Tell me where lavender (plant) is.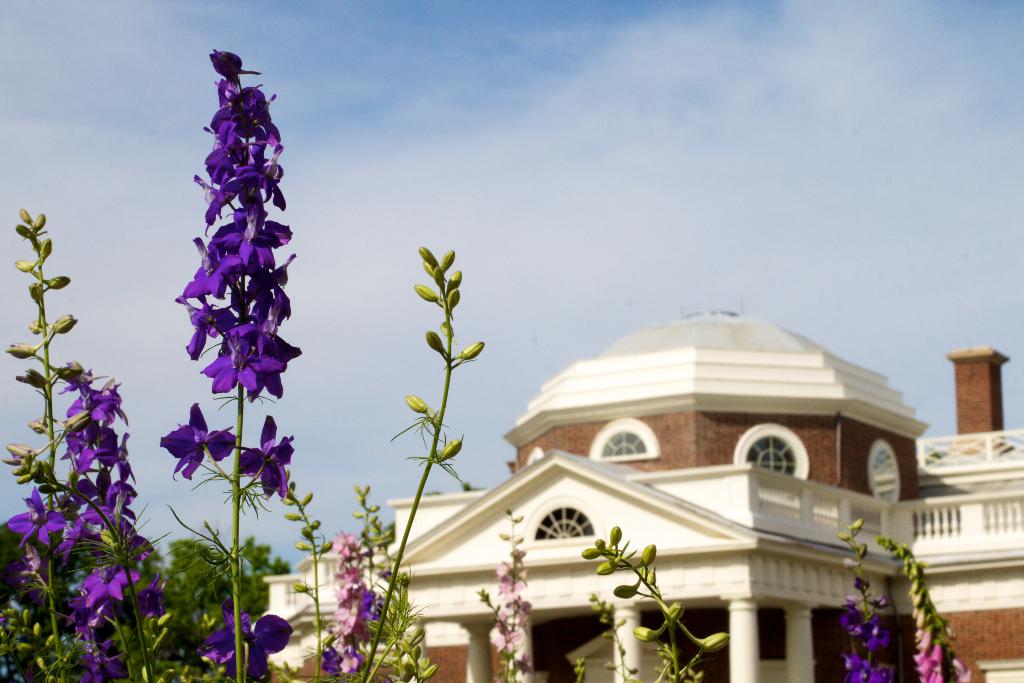
lavender (plant) is at [836,516,892,682].
